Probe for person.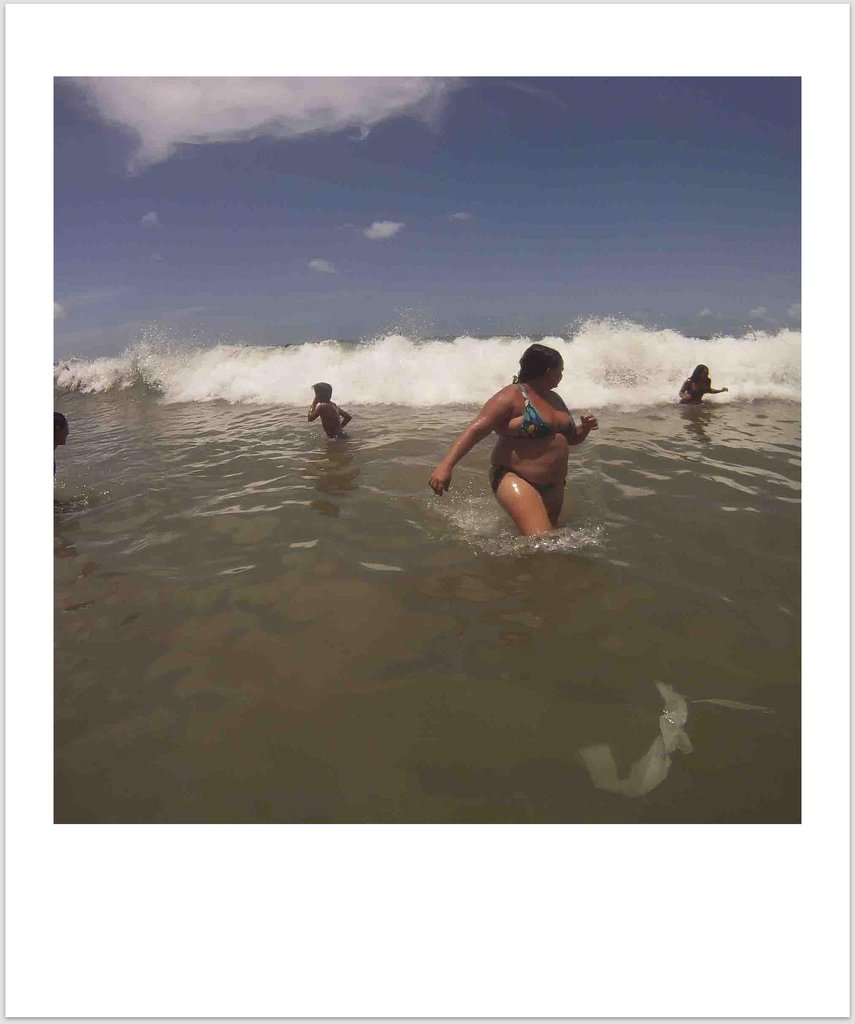
Probe result: 302:376:357:442.
